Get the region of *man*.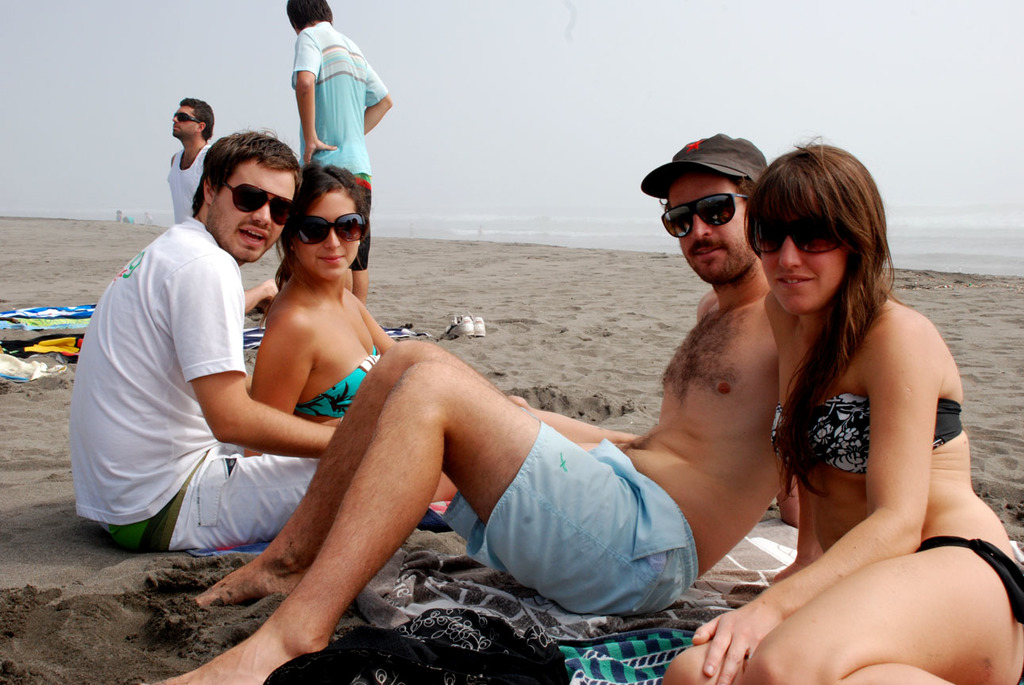
pyautogui.locateOnScreen(283, 0, 391, 302).
